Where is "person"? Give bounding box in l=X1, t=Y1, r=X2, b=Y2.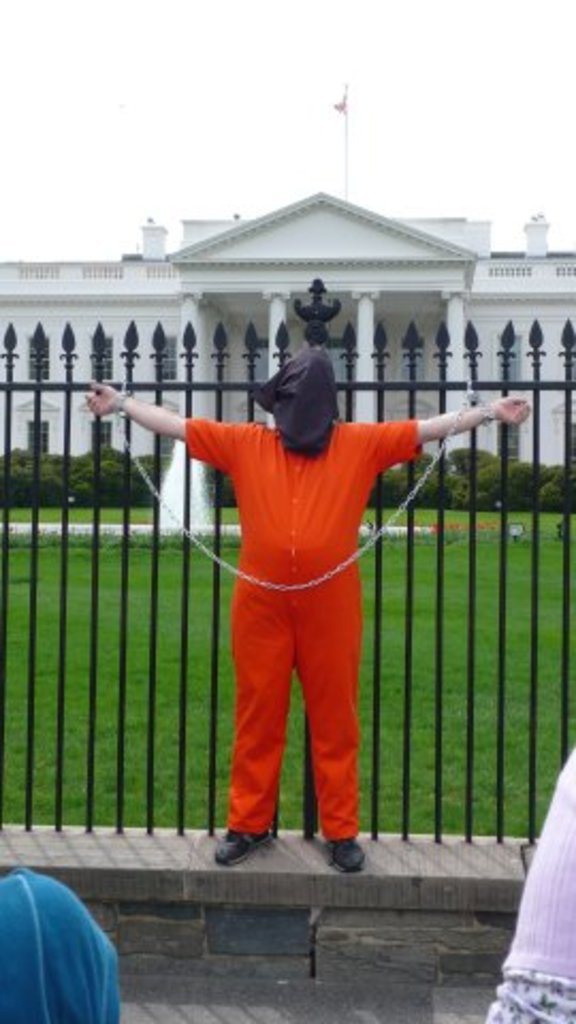
l=0, t=873, r=122, b=1022.
